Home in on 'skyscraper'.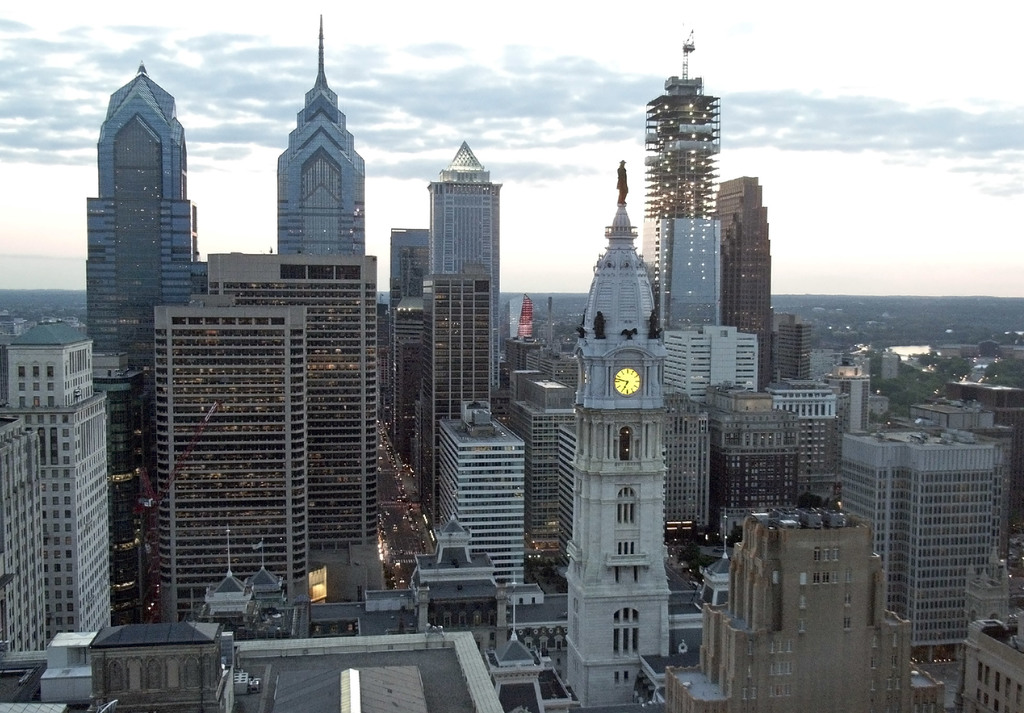
Homed in at box(775, 314, 813, 373).
